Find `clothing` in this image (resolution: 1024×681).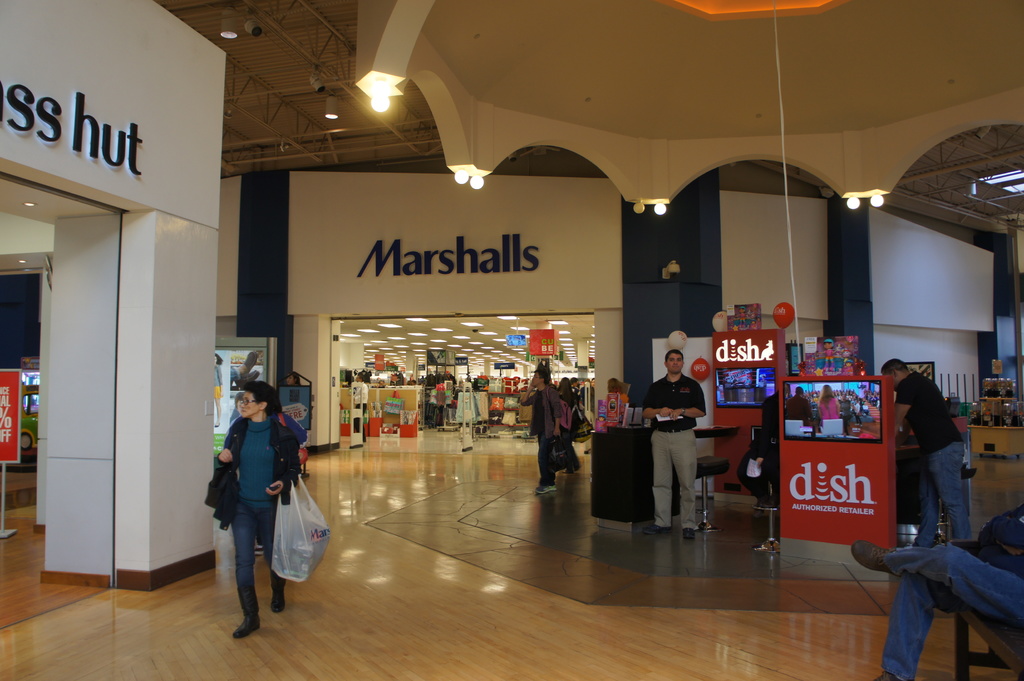
box=[559, 389, 581, 469].
